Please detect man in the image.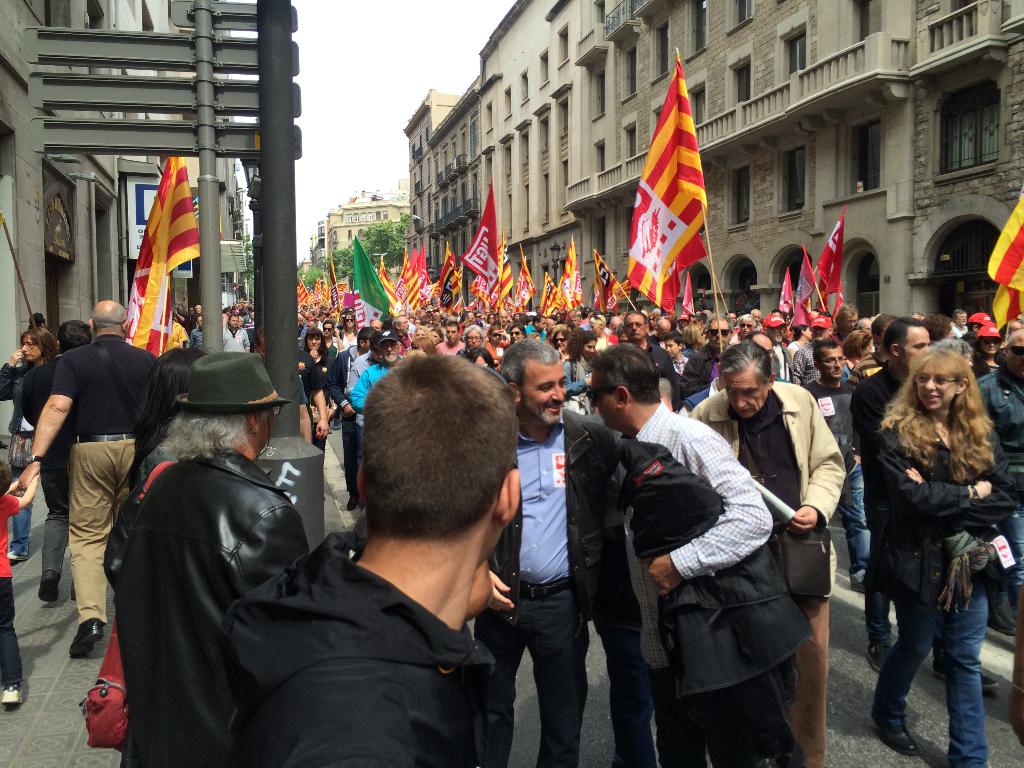
(808,338,862,589).
